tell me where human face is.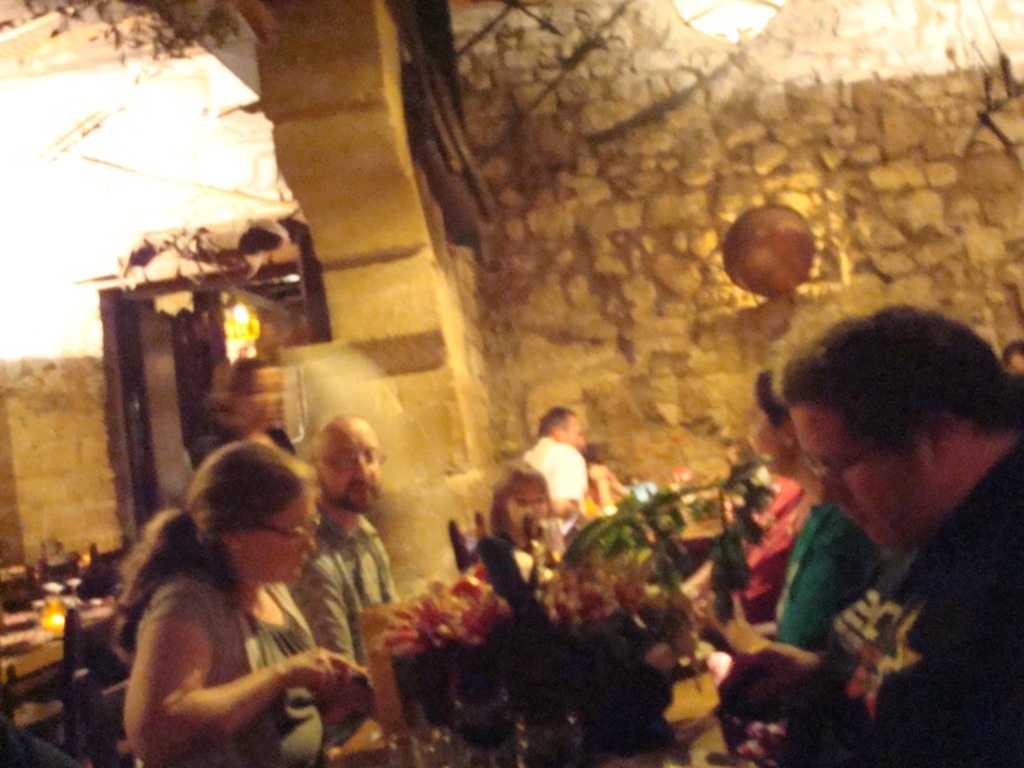
human face is at 749,397,786,474.
